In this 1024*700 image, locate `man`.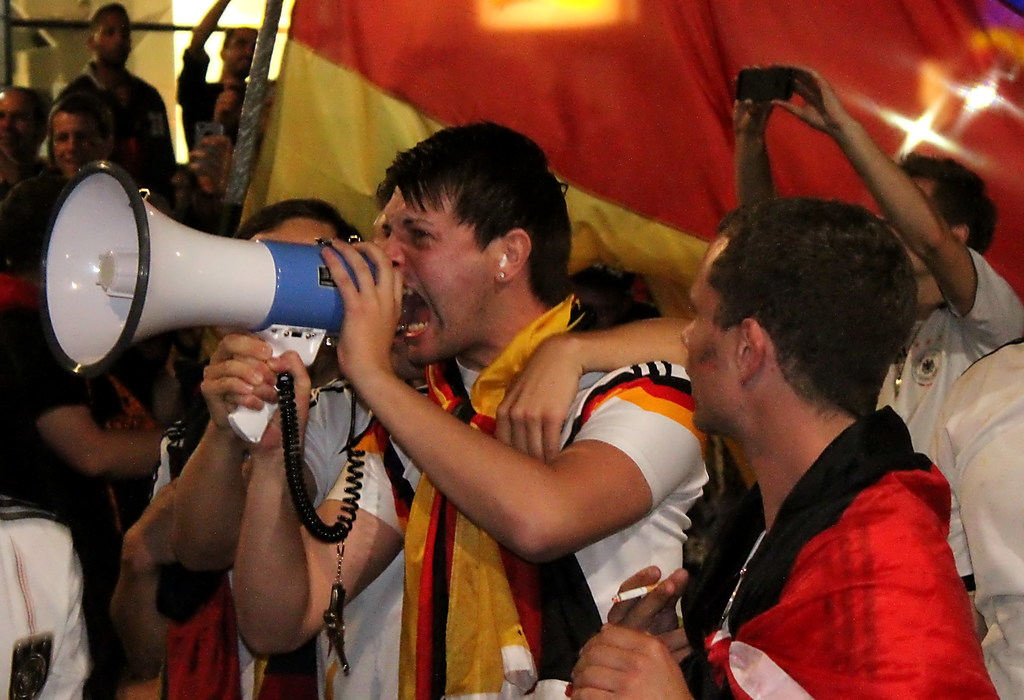
Bounding box: <region>729, 61, 1023, 640</region>.
